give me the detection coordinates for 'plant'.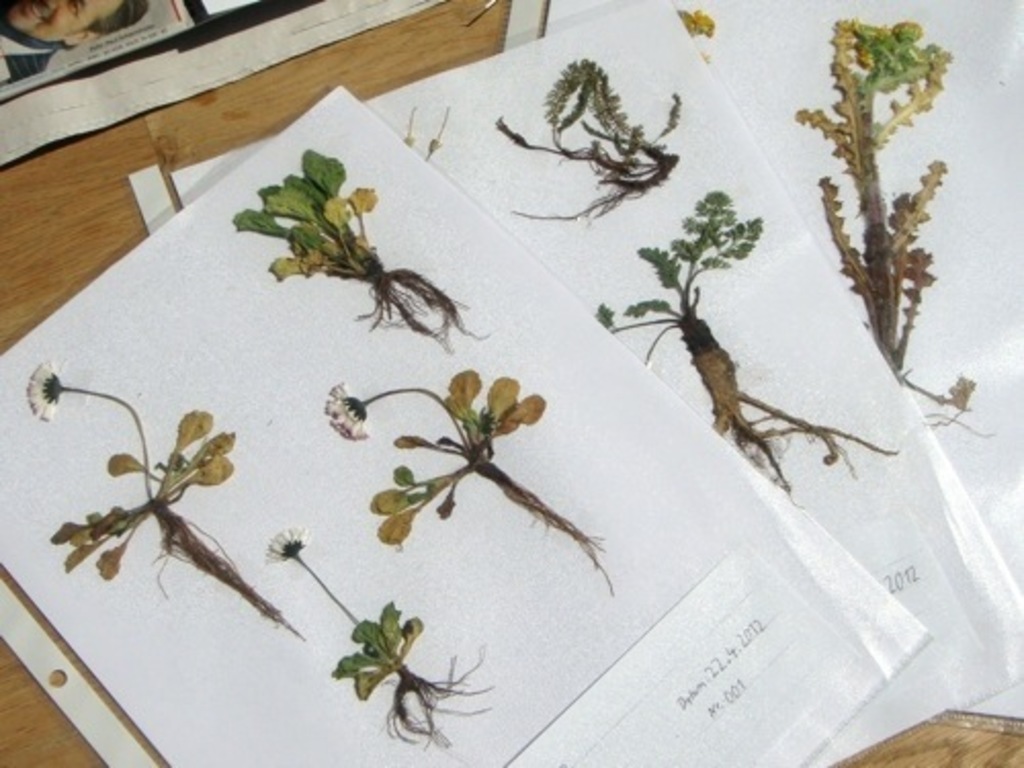
(229, 141, 492, 365).
